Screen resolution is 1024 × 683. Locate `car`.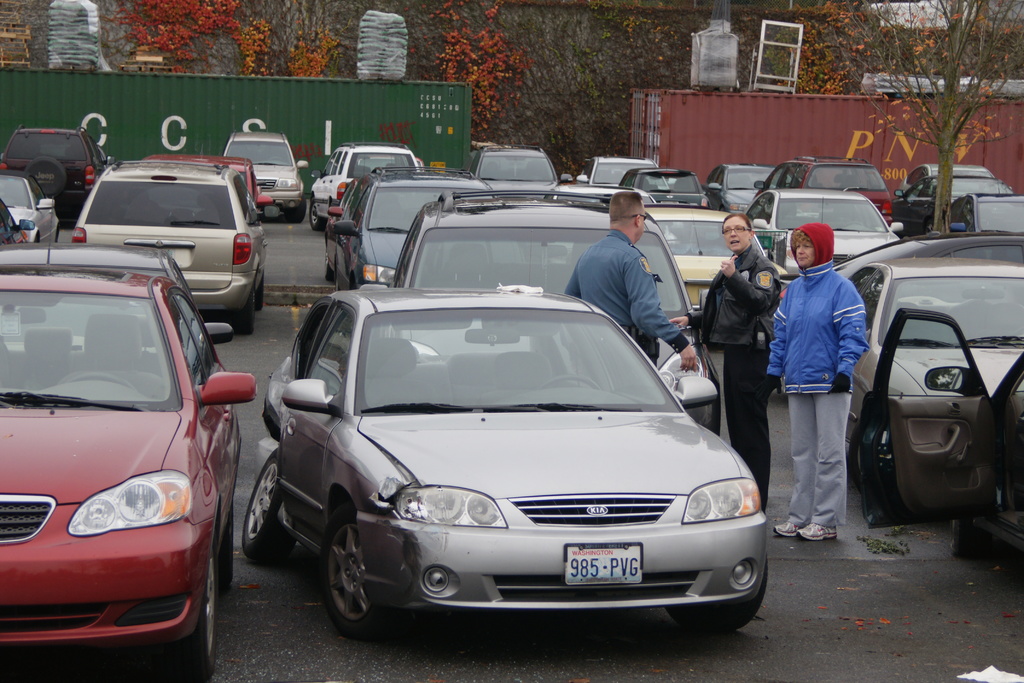
pyautogui.locateOnScreen(310, 139, 424, 224).
